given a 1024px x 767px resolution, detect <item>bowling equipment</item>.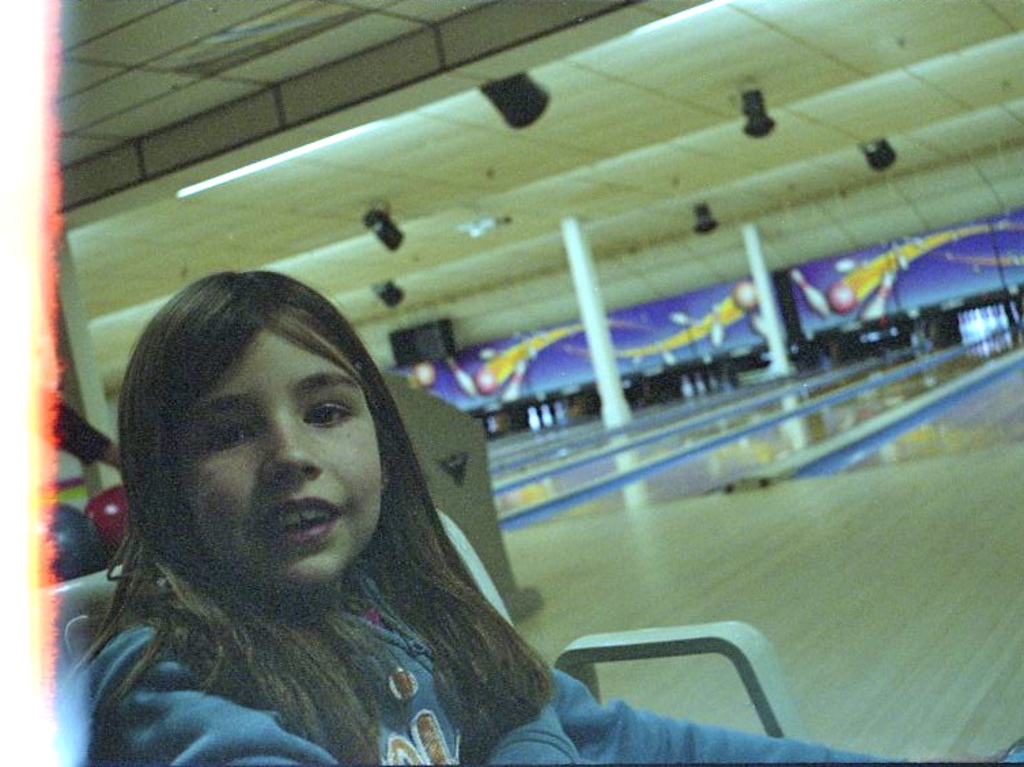
bbox=(853, 269, 895, 325).
